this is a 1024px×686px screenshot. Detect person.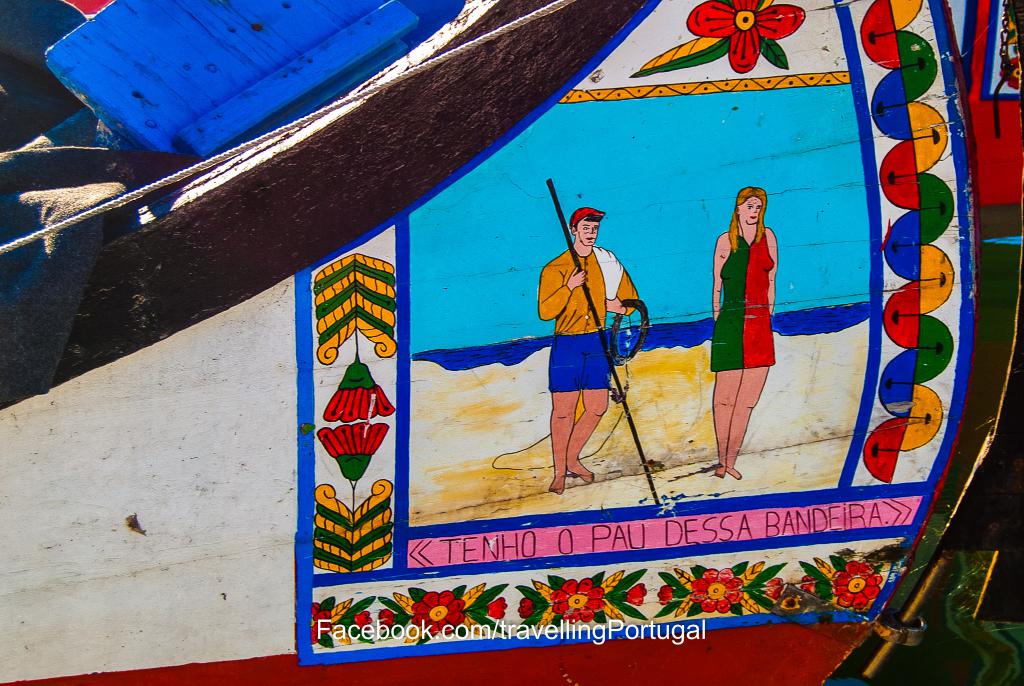
712 184 778 476.
